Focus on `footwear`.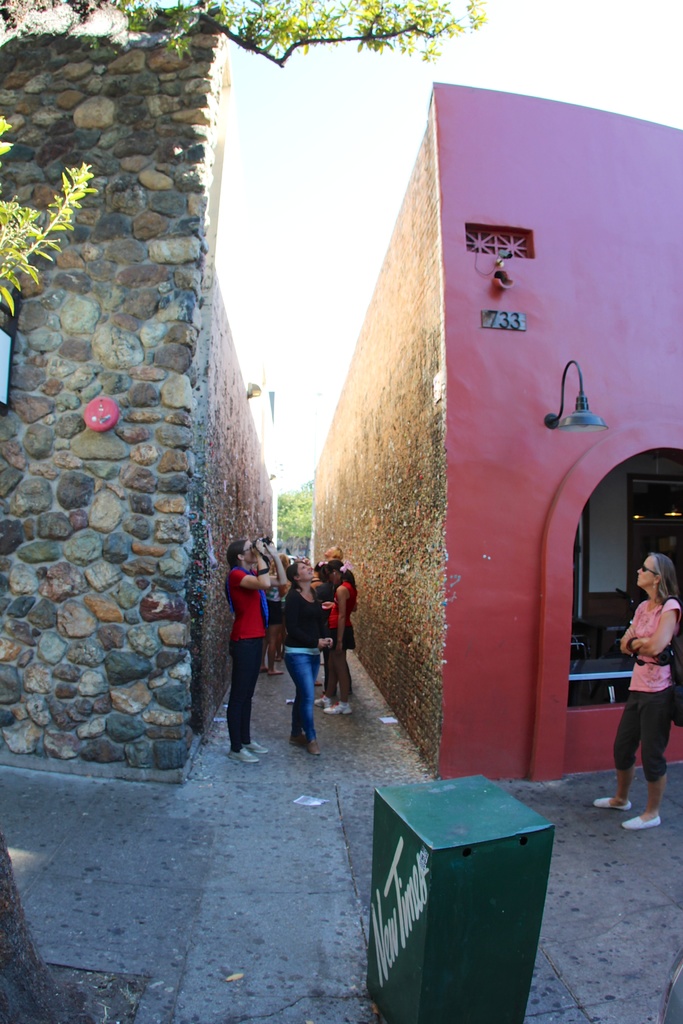
Focused at box(227, 751, 258, 765).
